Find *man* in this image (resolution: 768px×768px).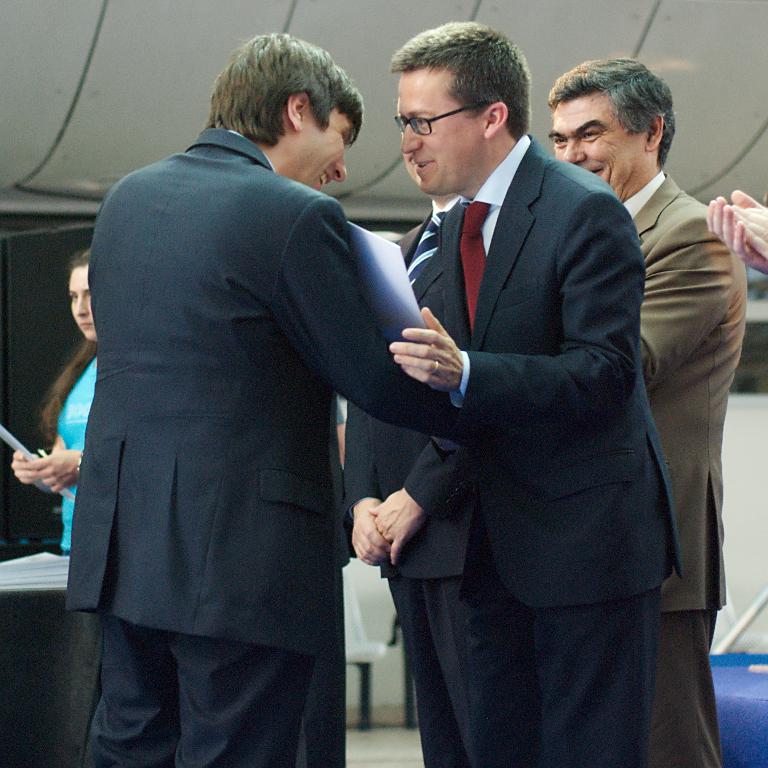
542:59:749:767.
